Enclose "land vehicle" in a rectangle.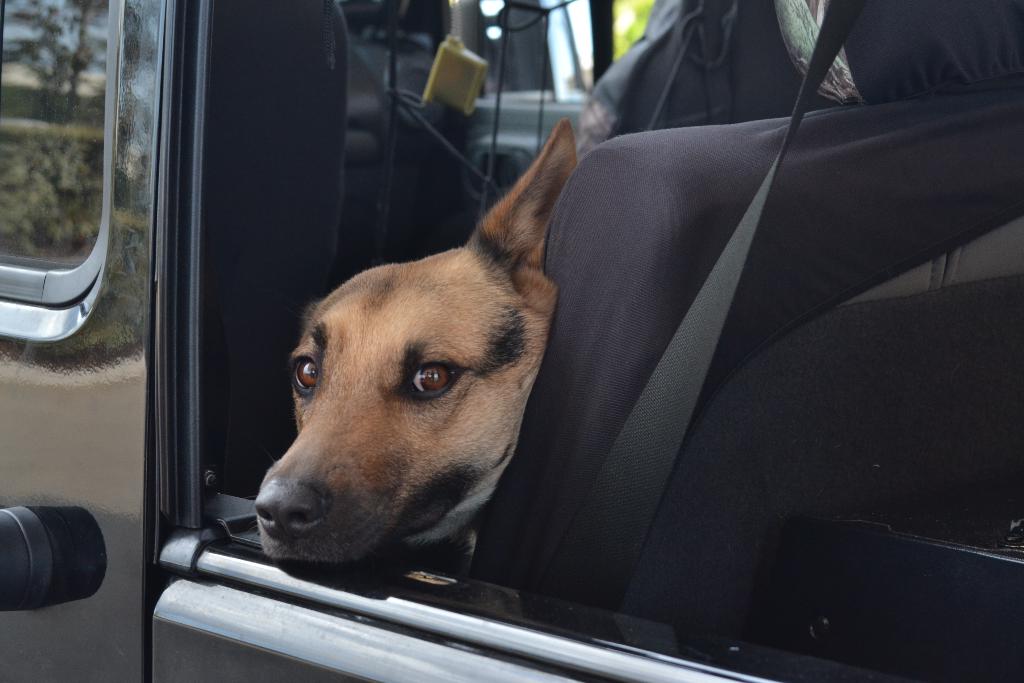
BBox(0, 0, 1023, 682).
